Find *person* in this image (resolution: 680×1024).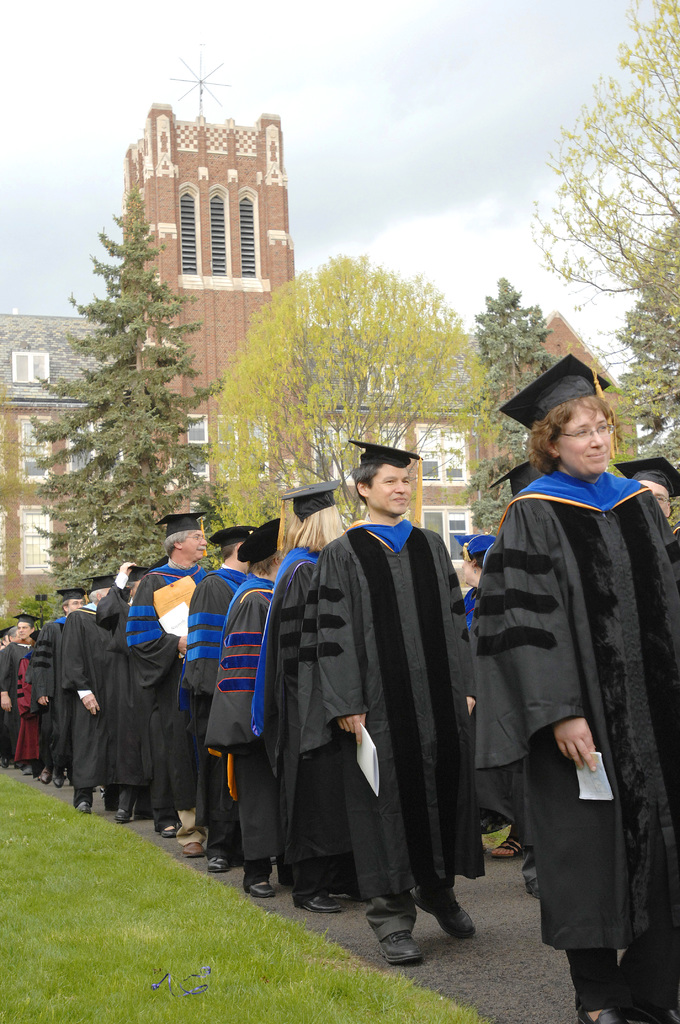
453/529/493/630.
